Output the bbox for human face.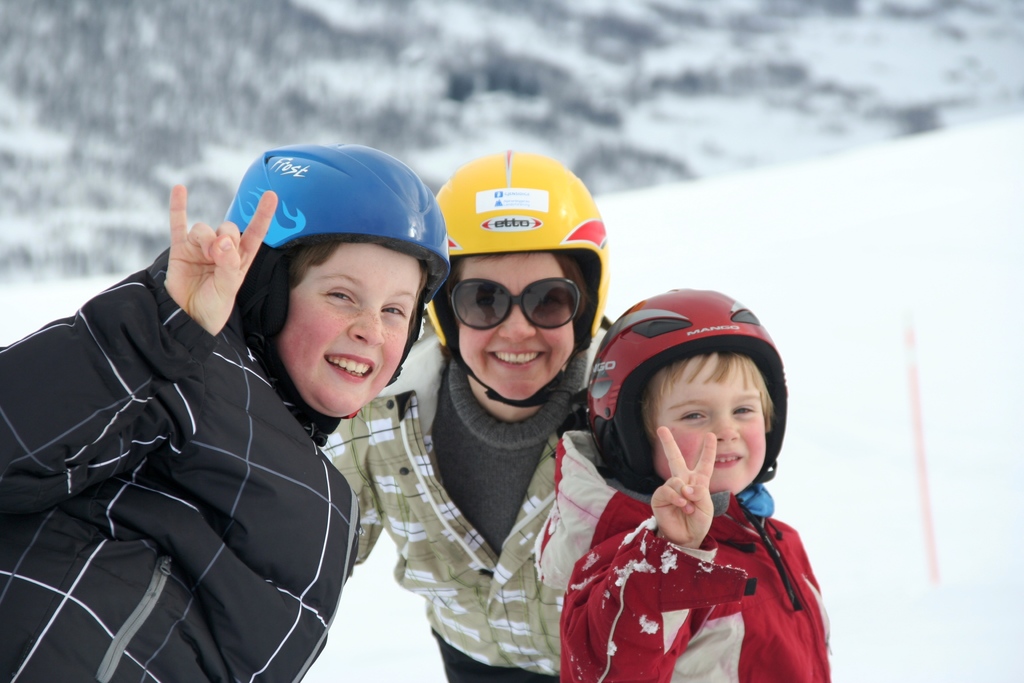
pyautogui.locateOnScreen(660, 359, 764, 491).
